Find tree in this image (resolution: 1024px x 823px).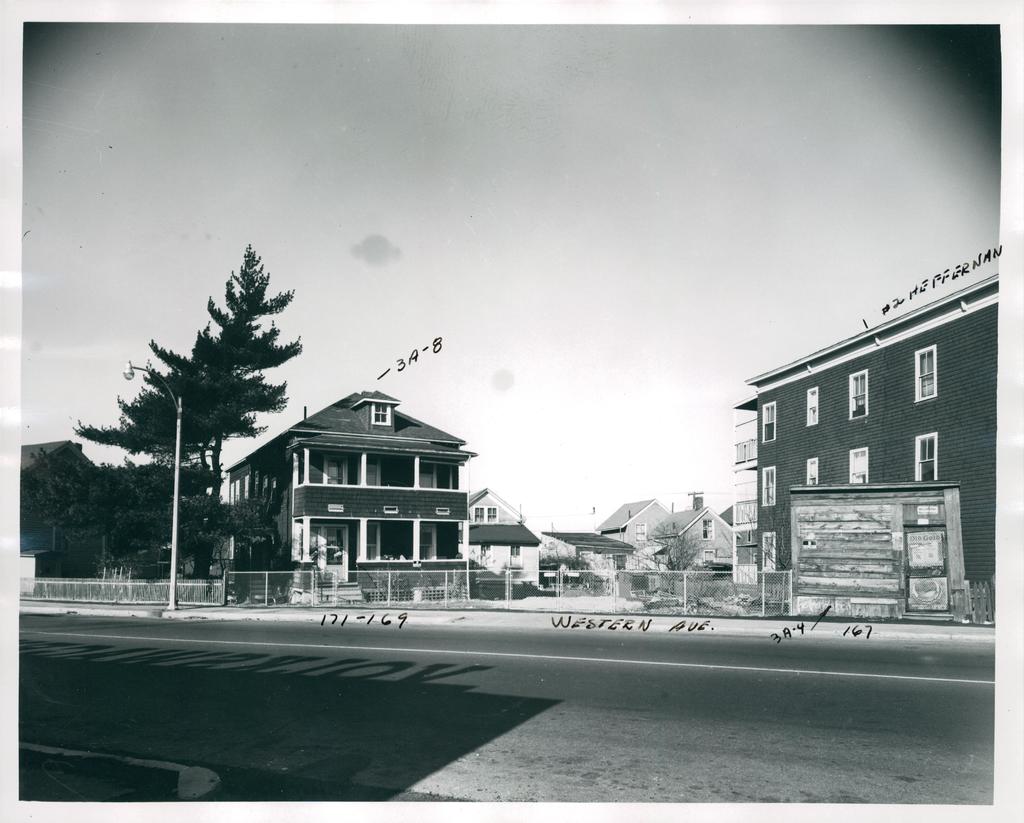
[18,439,220,575].
